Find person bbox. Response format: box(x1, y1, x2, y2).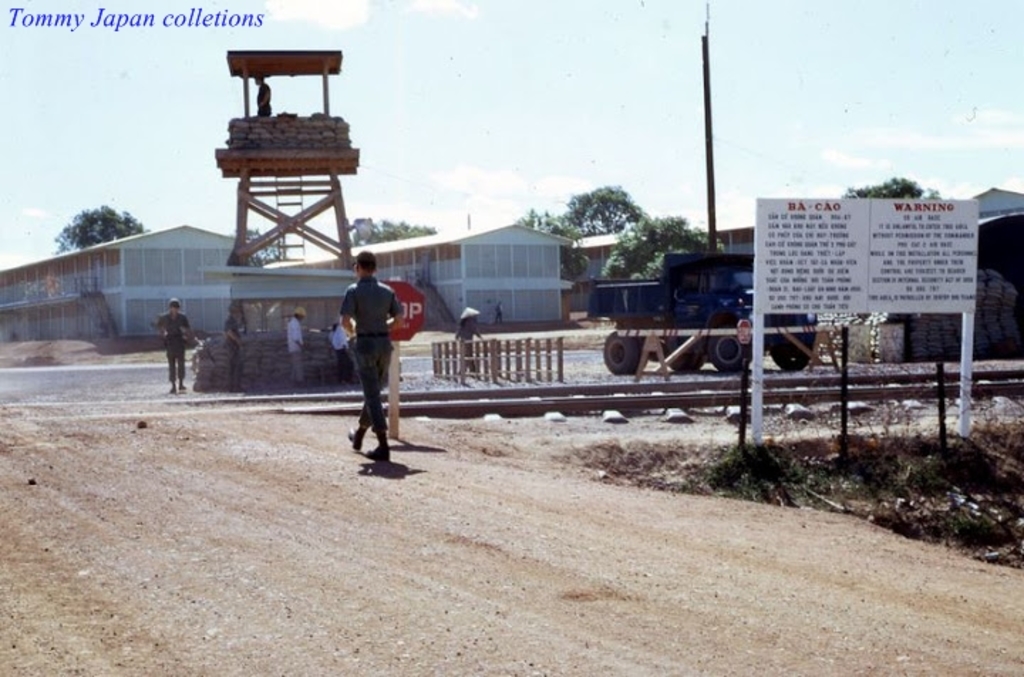
box(287, 307, 307, 390).
